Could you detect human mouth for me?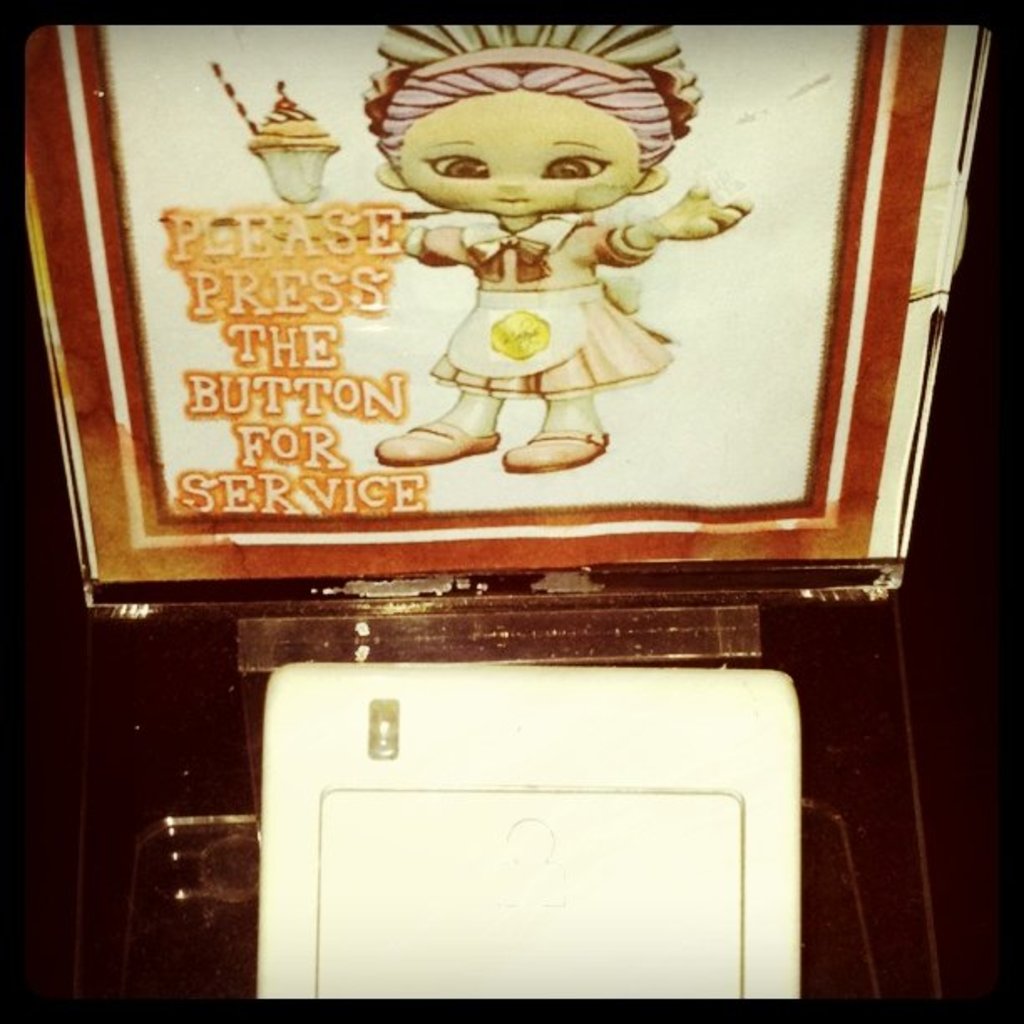
Detection result: bbox=(497, 196, 525, 204).
